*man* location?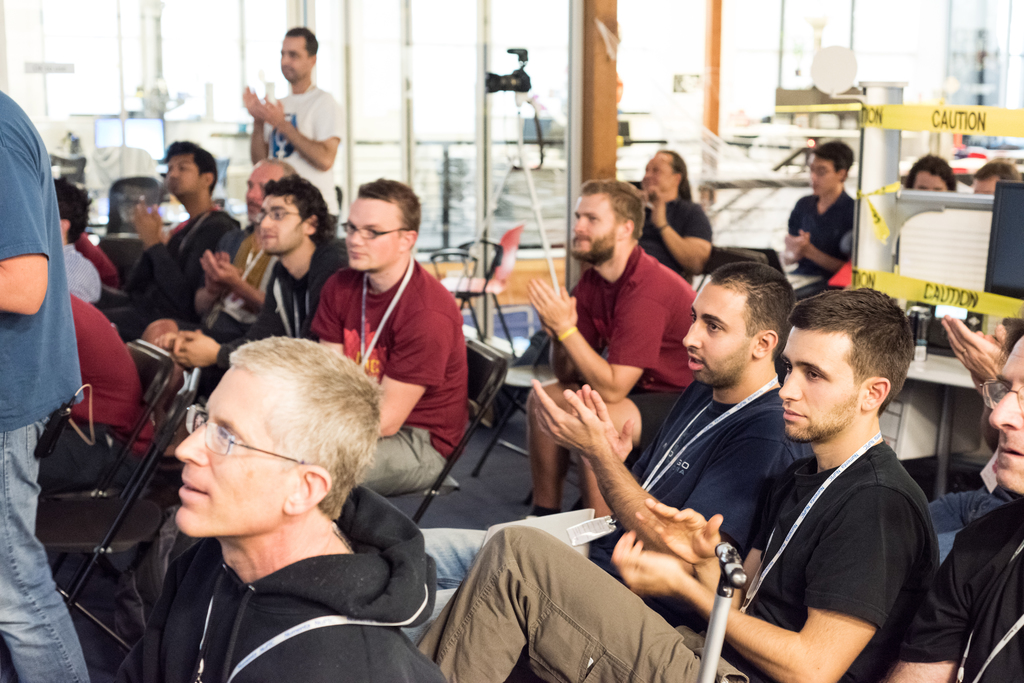
locate(634, 146, 717, 290)
